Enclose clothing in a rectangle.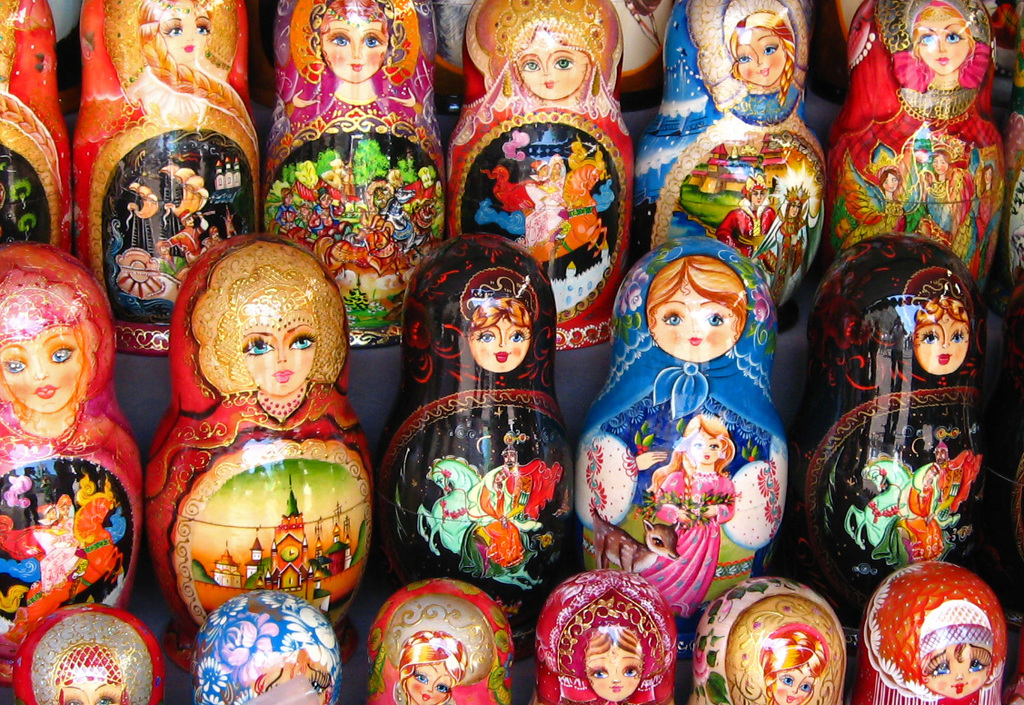
(left=472, top=460, right=531, bottom=561).
